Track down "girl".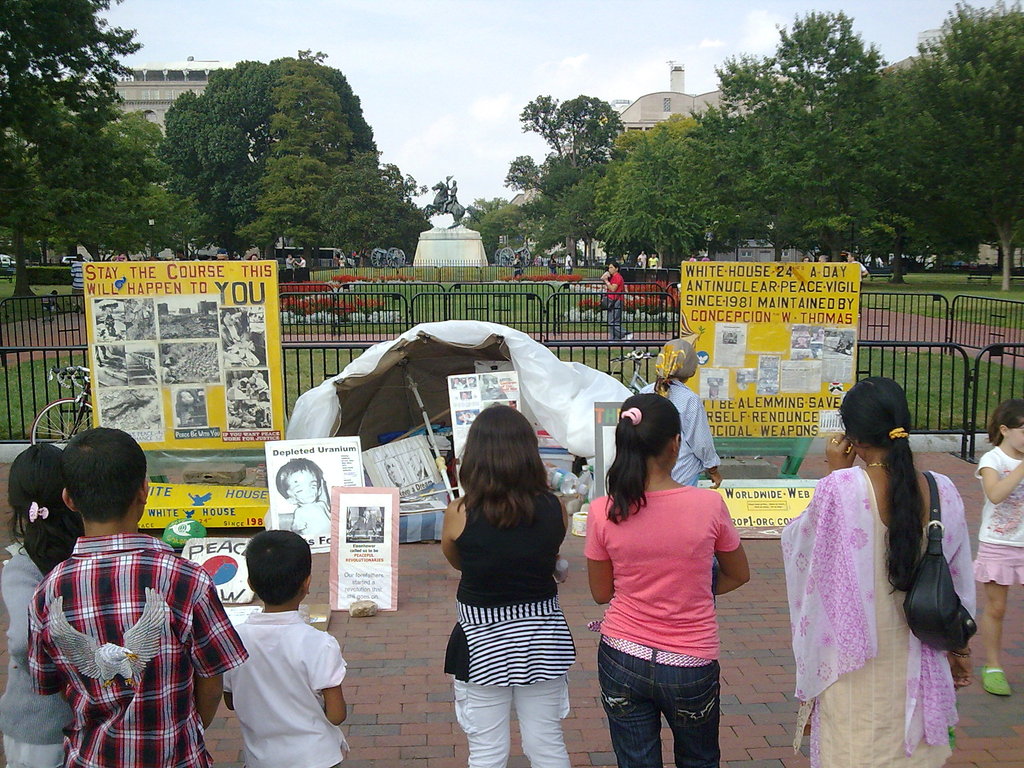
Tracked to bbox=[0, 438, 86, 766].
